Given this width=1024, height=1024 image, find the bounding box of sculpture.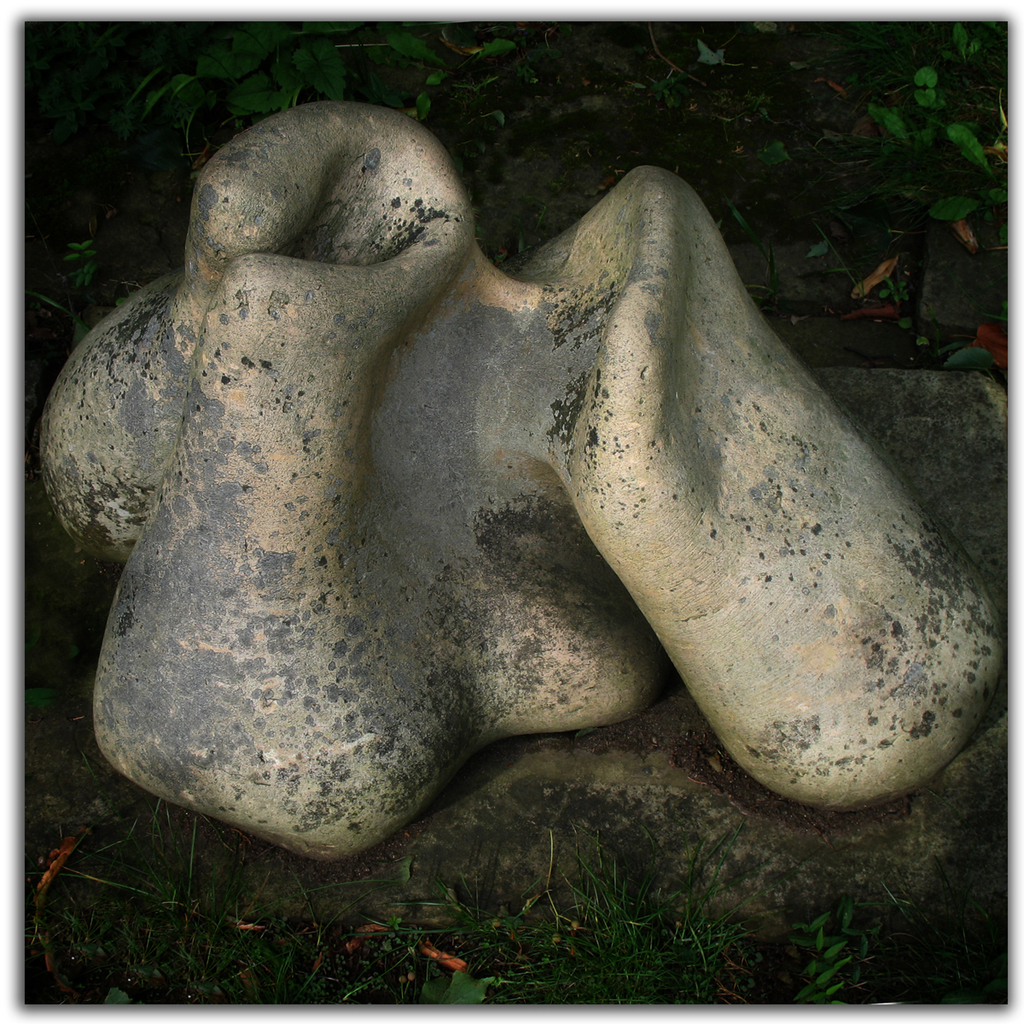
Rect(32, 104, 1011, 870).
